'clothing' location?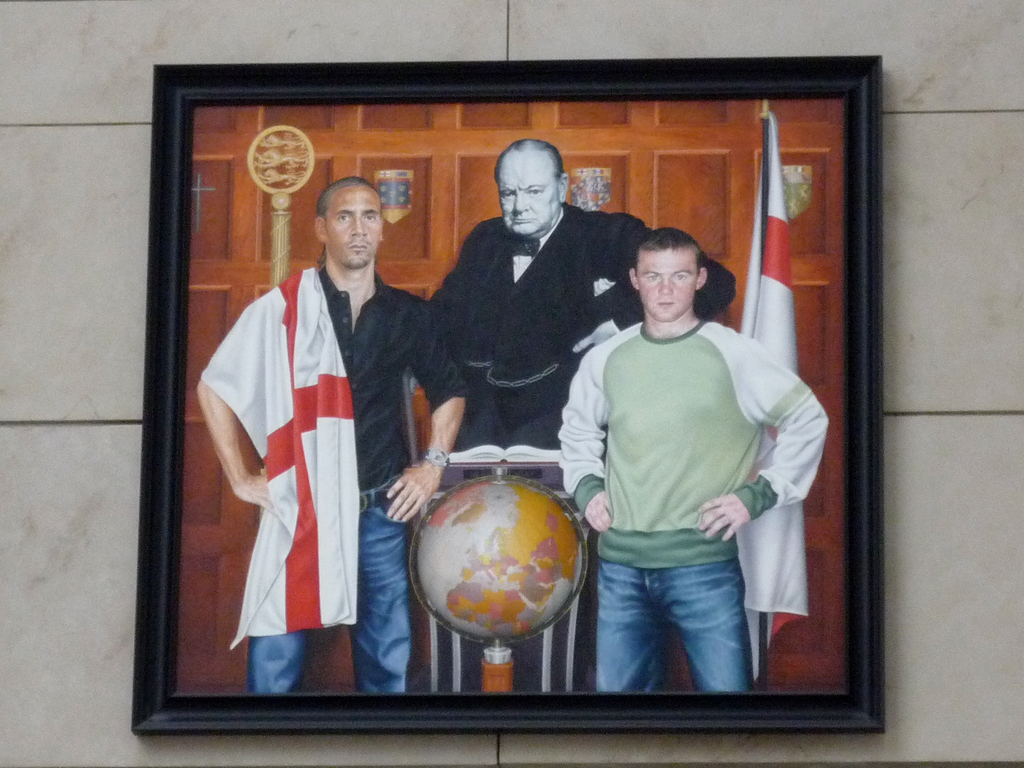
detection(435, 200, 730, 490)
